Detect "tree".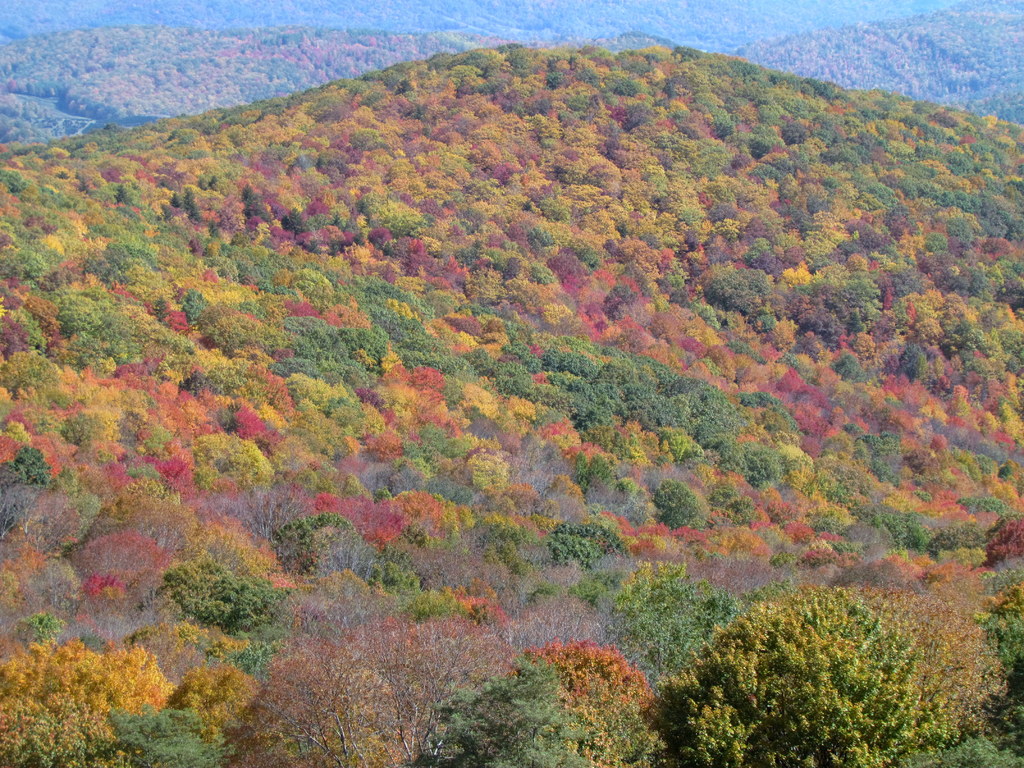
Detected at 532, 640, 652, 751.
